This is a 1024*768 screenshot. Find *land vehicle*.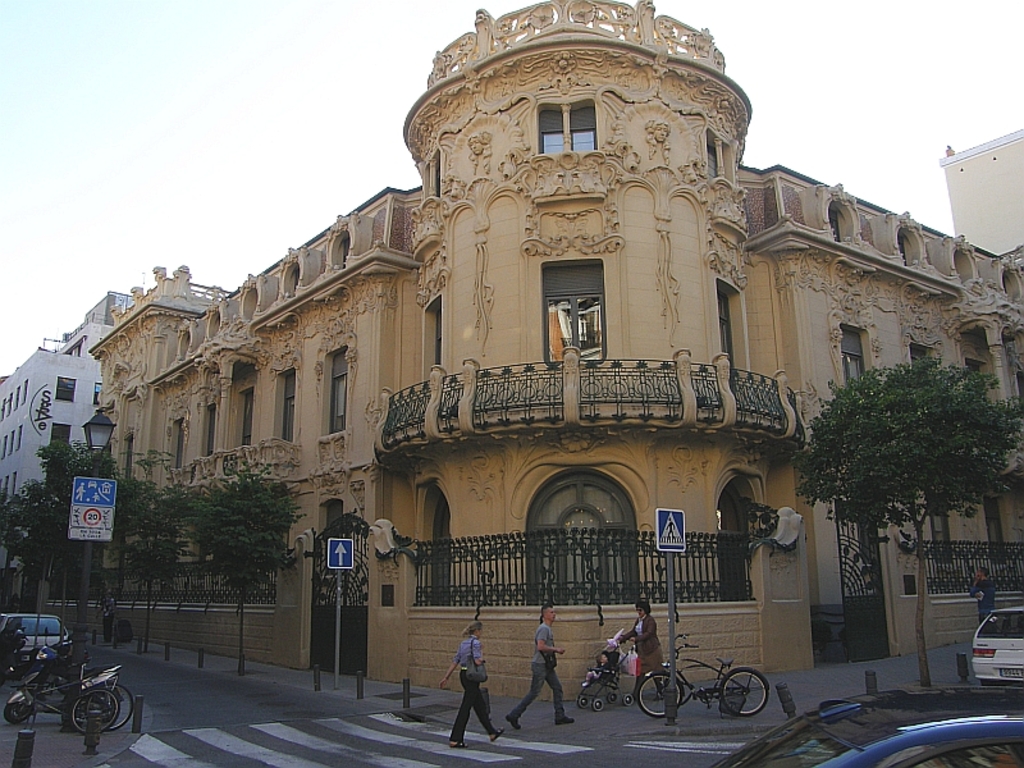
Bounding box: 974, 605, 1023, 690.
